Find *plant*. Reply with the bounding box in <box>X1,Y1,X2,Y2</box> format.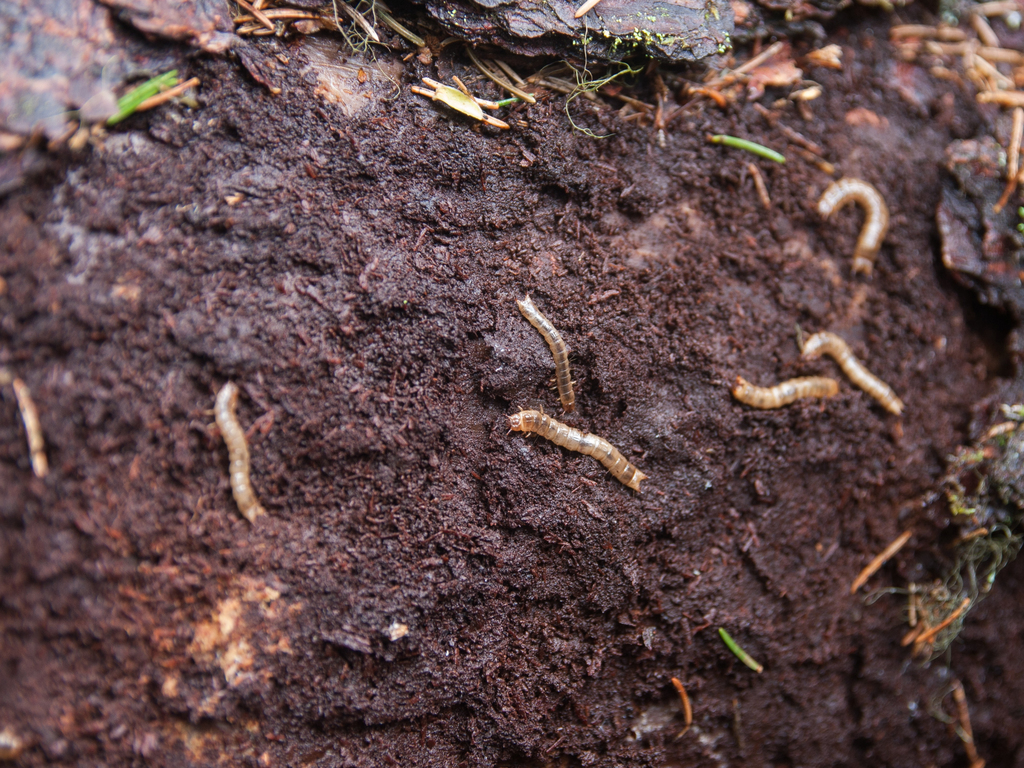
<box>920,526,1023,657</box>.
